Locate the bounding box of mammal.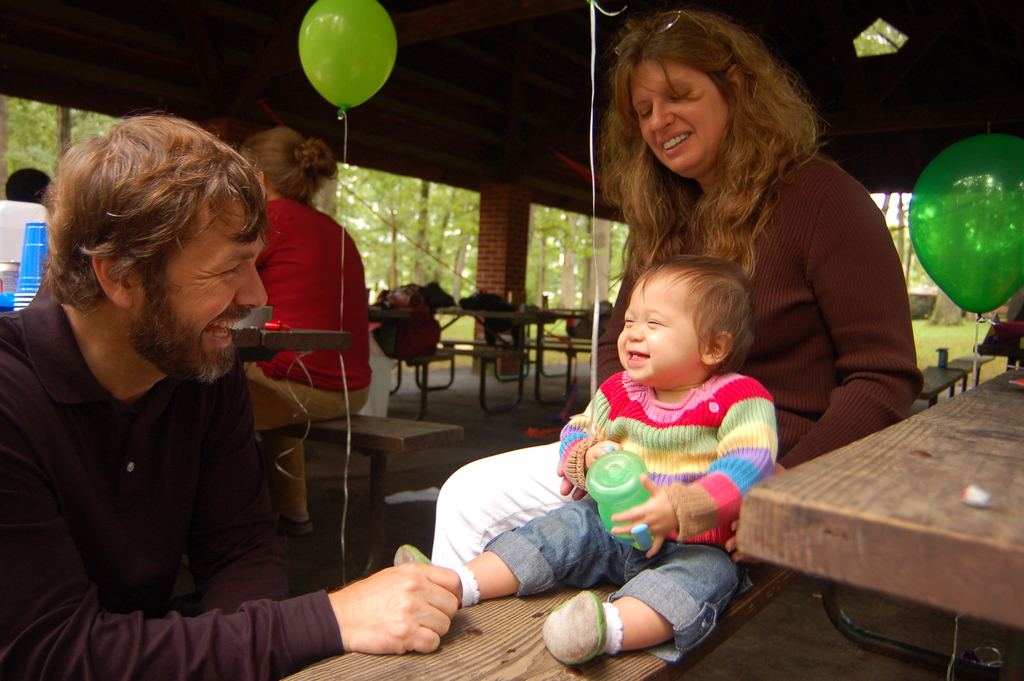
Bounding box: bbox=[423, 1, 932, 568].
